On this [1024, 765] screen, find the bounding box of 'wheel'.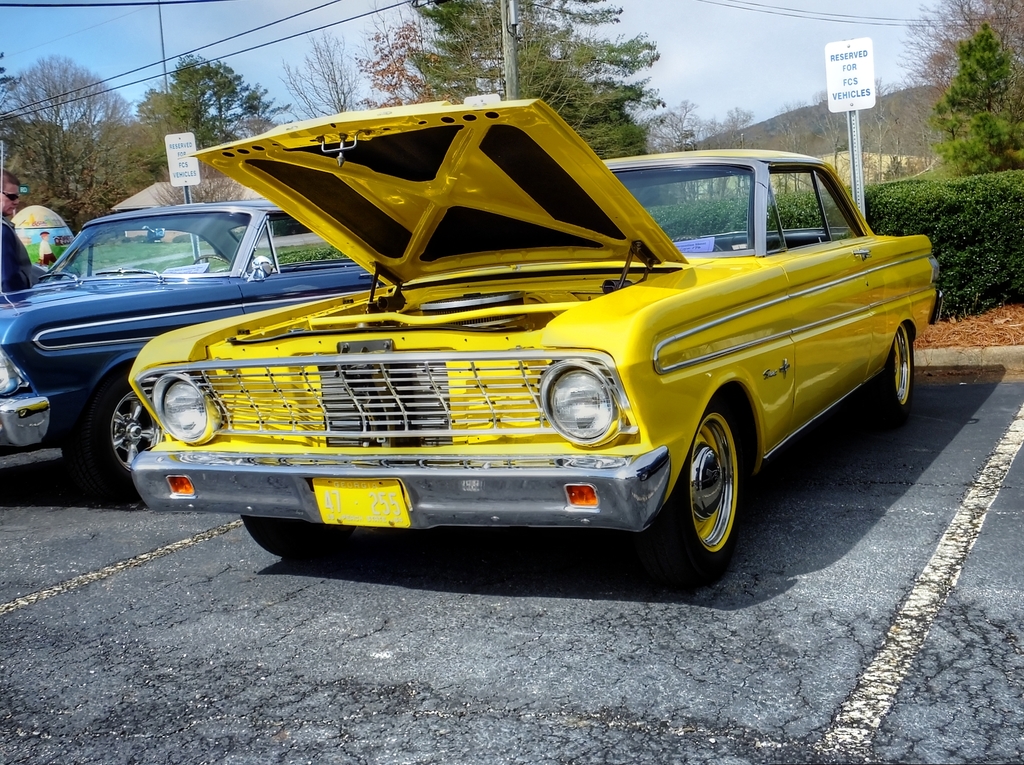
Bounding box: <box>670,407,760,568</box>.
